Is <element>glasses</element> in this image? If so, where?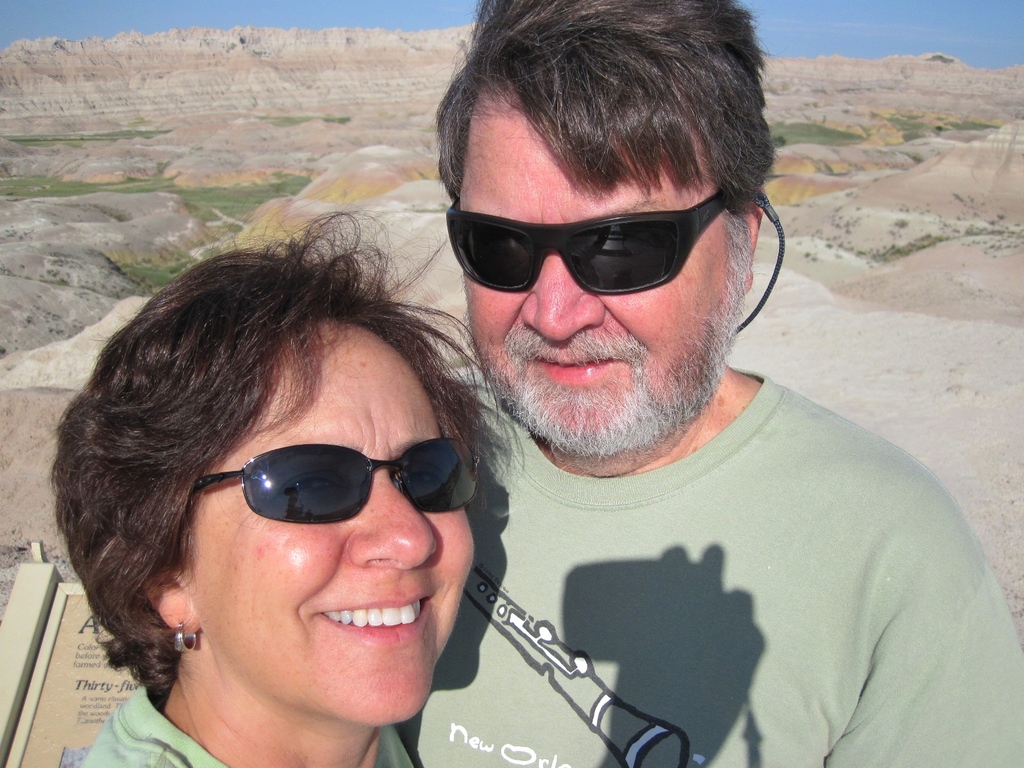
Yes, at (x1=437, y1=180, x2=745, y2=302).
